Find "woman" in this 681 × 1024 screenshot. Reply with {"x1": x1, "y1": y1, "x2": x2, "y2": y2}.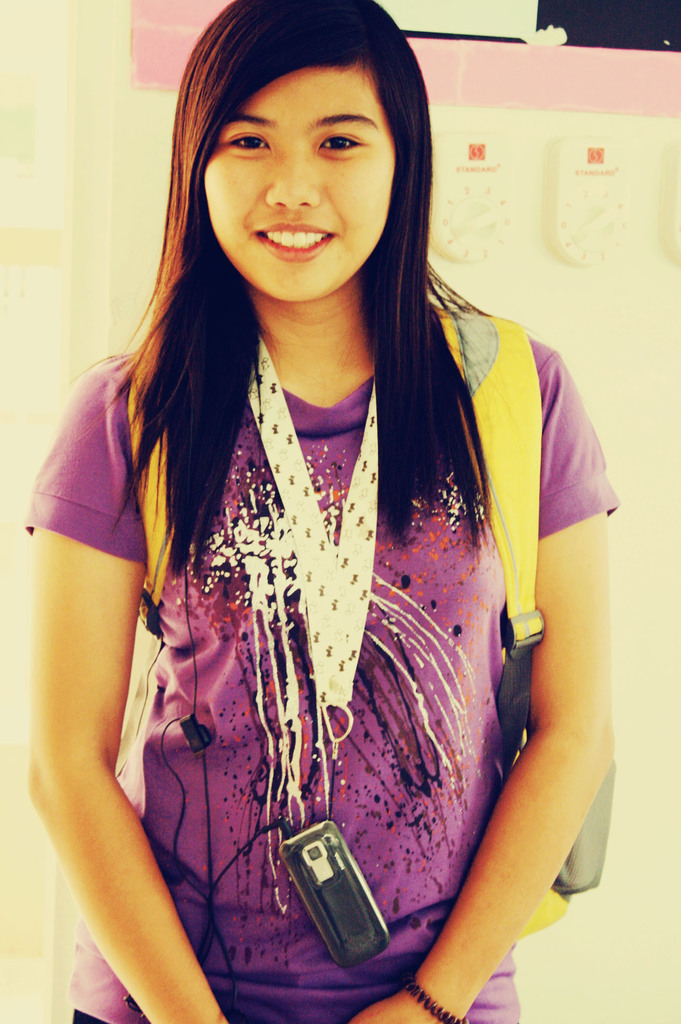
{"x1": 29, "y1": 29, "x2": 629, "y2": 1011}.
